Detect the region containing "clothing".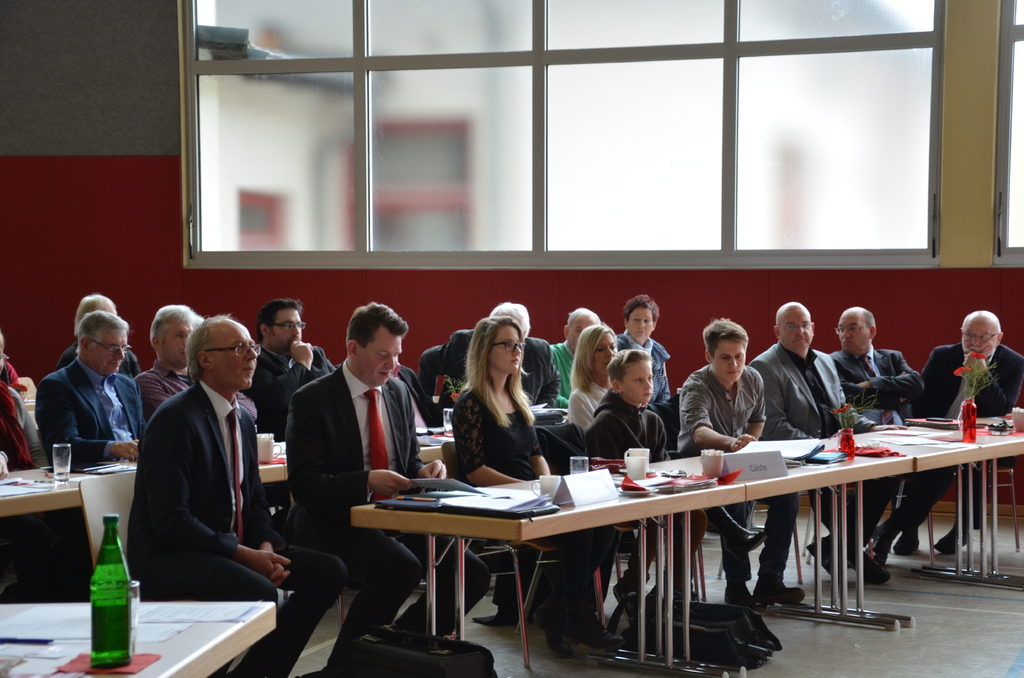
Rect(581, 395, 686, 574).
